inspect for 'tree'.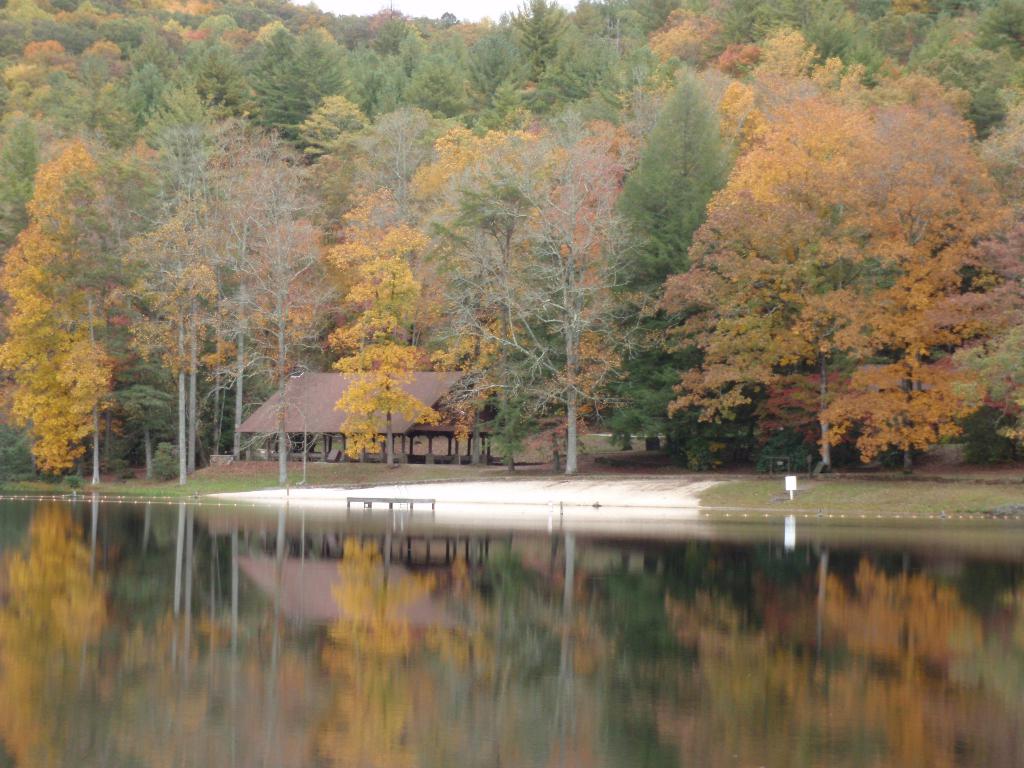
Inspection: x1=816, y1=71, x2=1023, y2=483.
